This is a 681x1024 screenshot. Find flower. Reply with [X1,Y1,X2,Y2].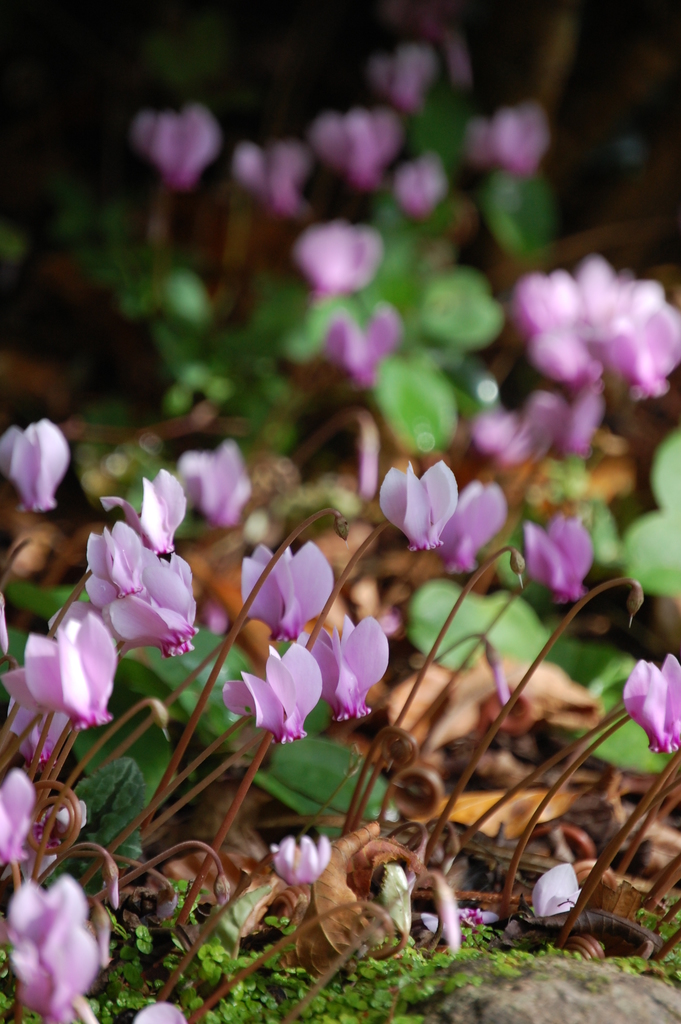
[289,218,388,298].
